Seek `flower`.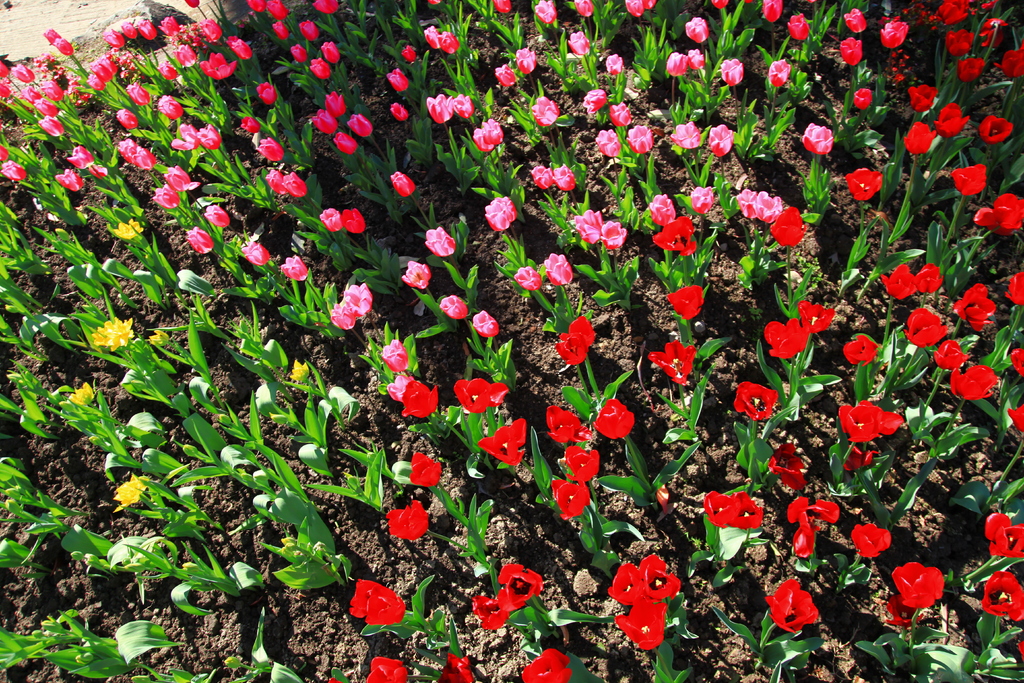
980, 115, 1014, 142.
